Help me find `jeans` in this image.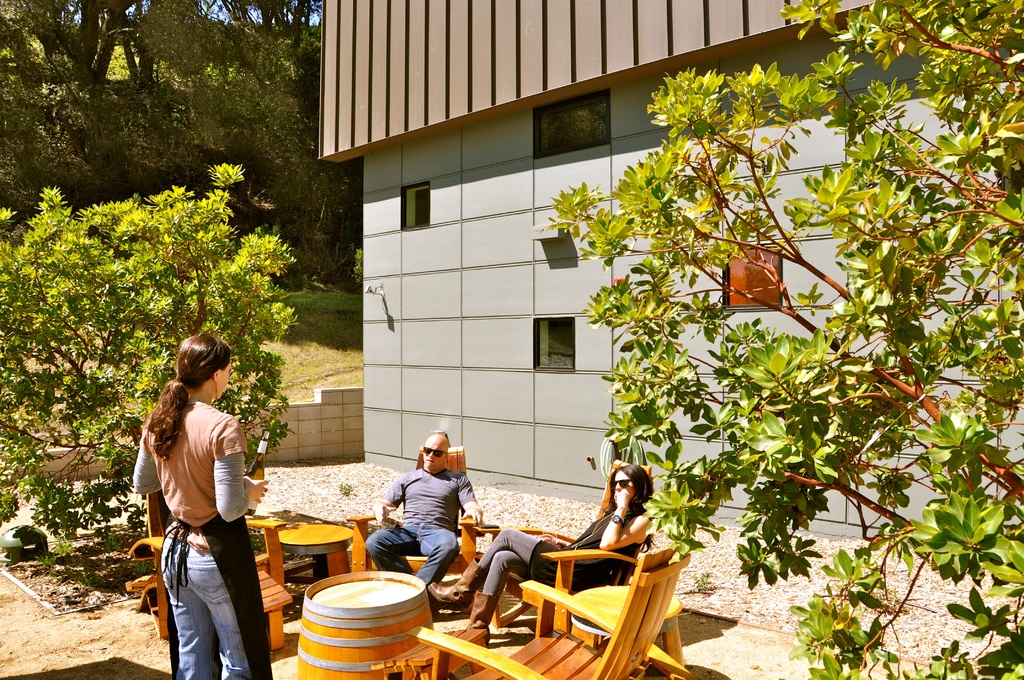
Found it: select_region(161, 535, 251, 679).
